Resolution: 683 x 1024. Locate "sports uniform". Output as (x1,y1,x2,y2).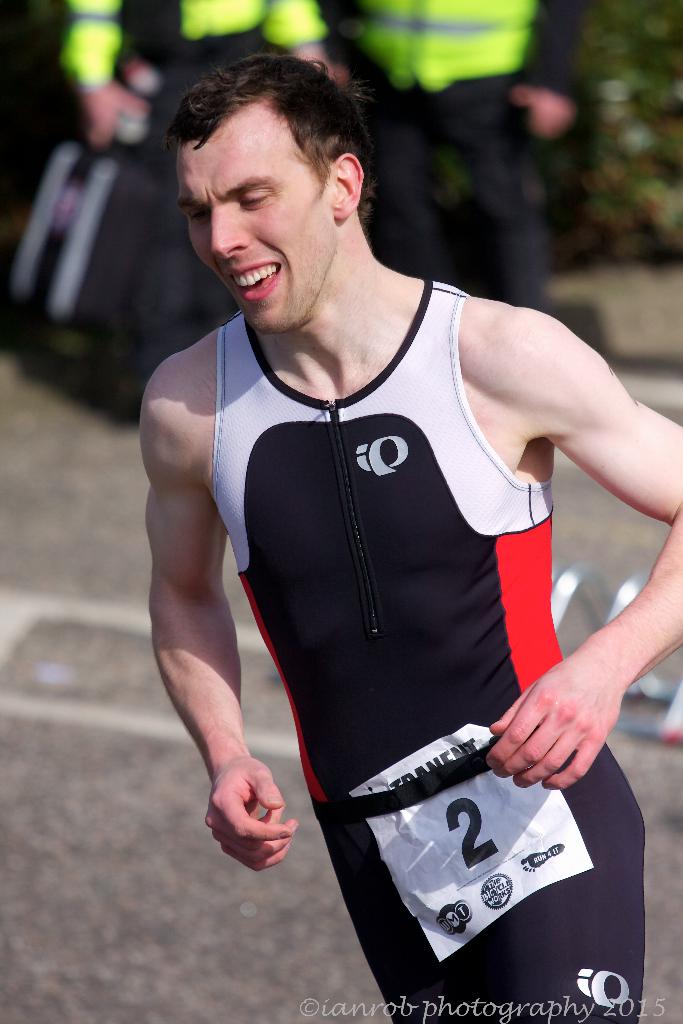
(206,278,640,1023).
